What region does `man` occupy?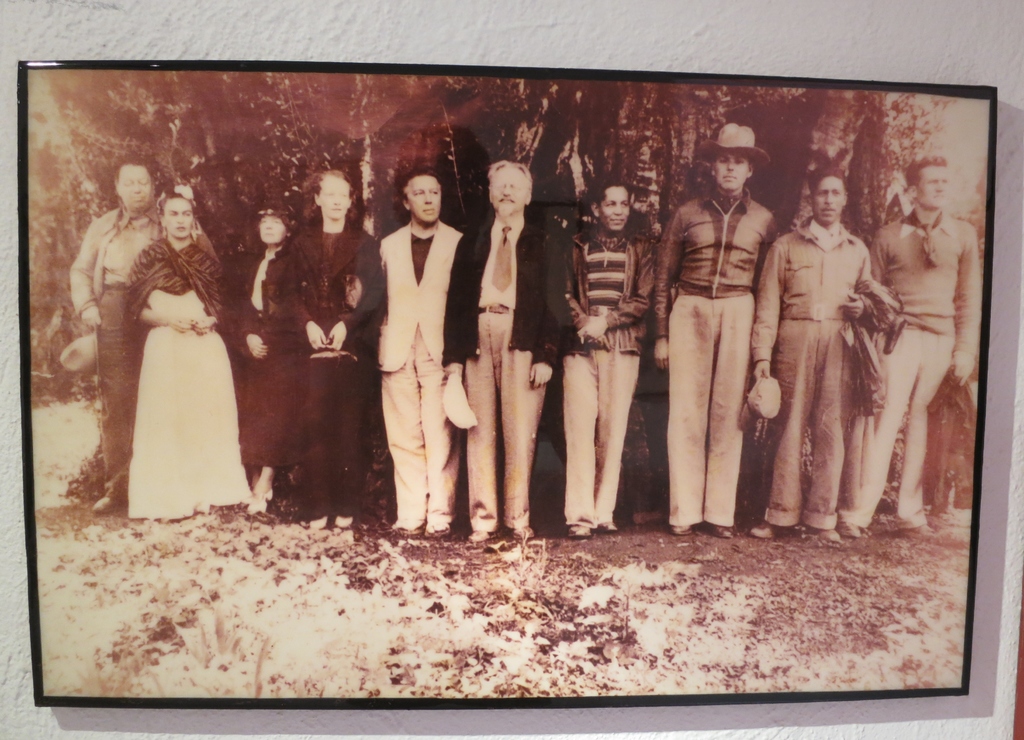
detection(67, 154, 161, 510).
